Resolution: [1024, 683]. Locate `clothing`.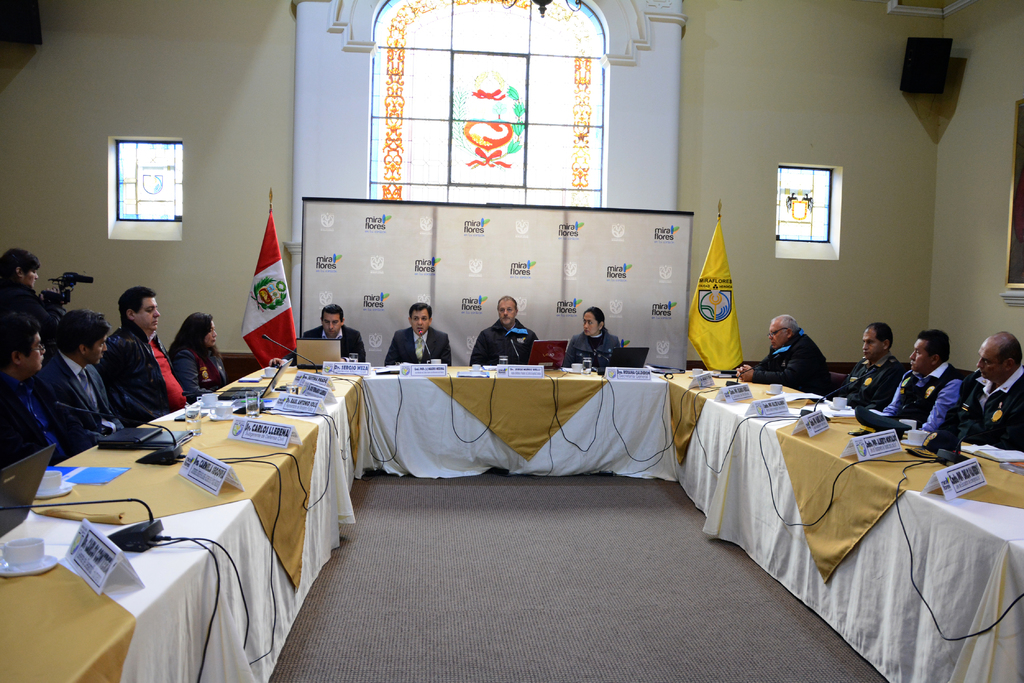
bbox=[561, 326, 621, 372].
